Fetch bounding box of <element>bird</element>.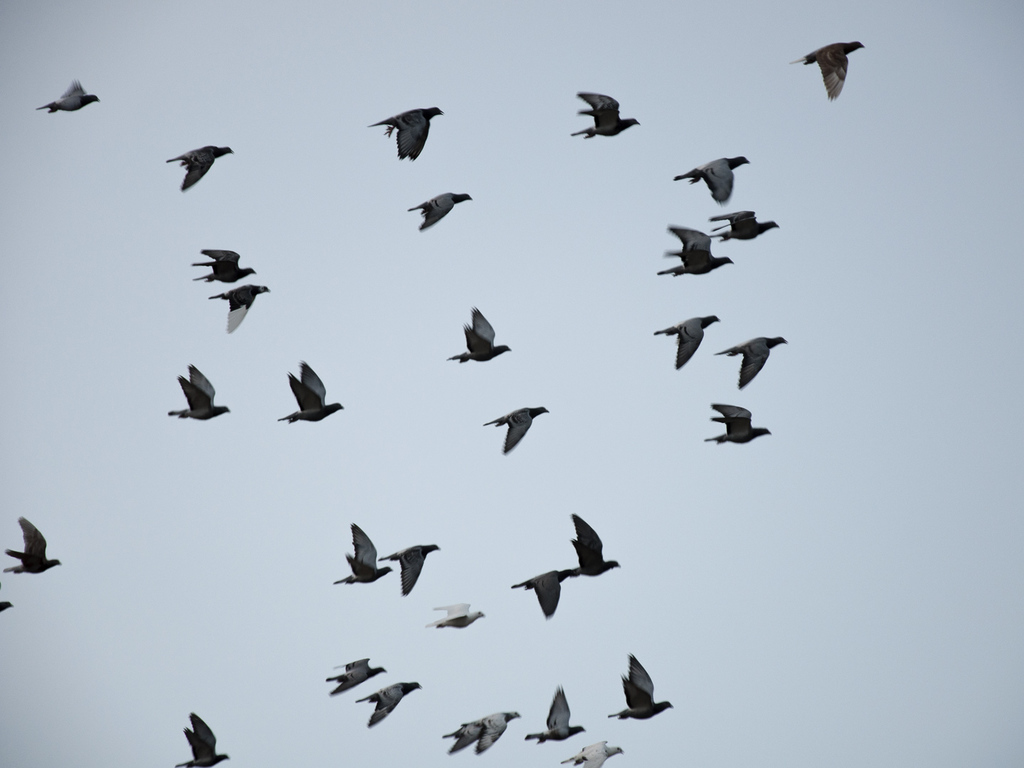
Bbox: Rect(673, 156, 753, 210).
